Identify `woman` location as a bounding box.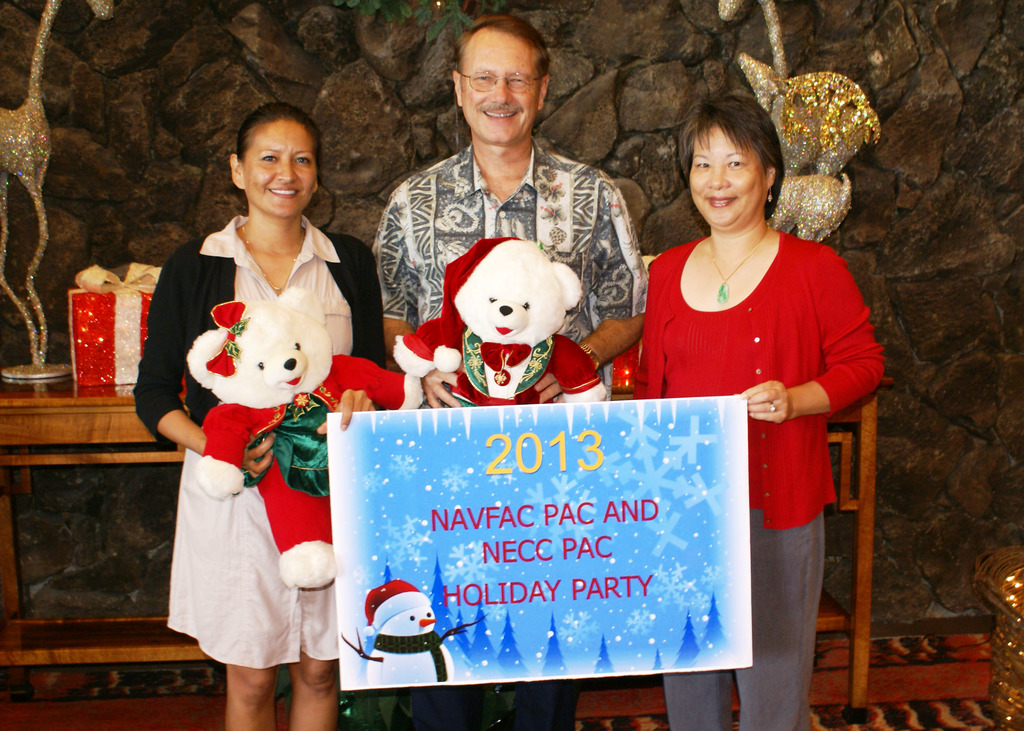
rect(143, 118, 362, 713).
